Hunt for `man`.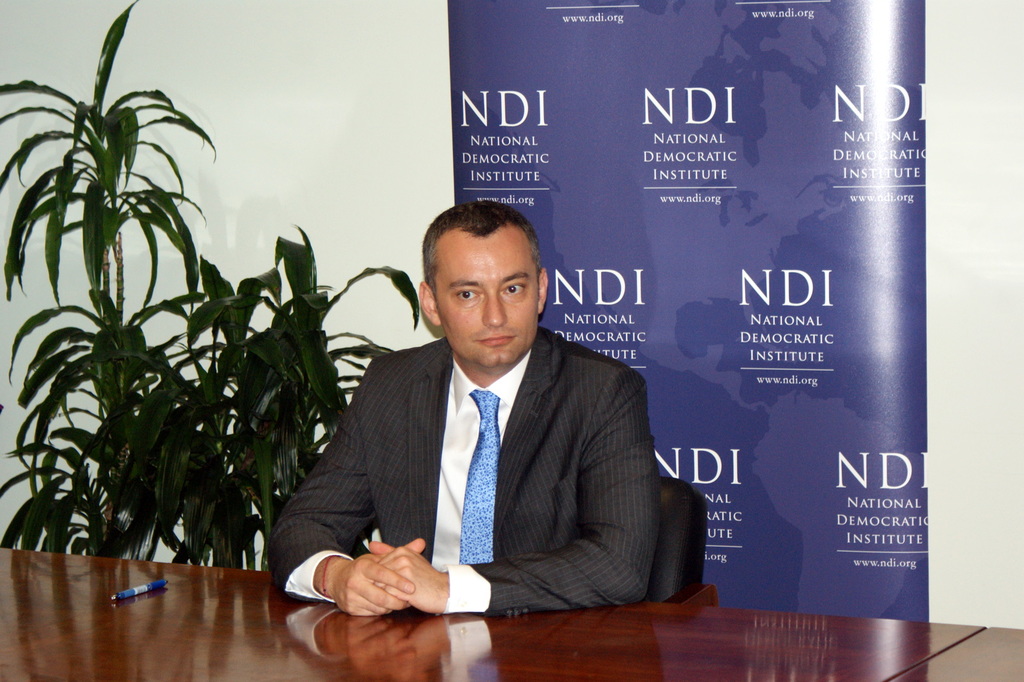
Hunted down at x1=275, y1=211, x2=680, y2=644.
